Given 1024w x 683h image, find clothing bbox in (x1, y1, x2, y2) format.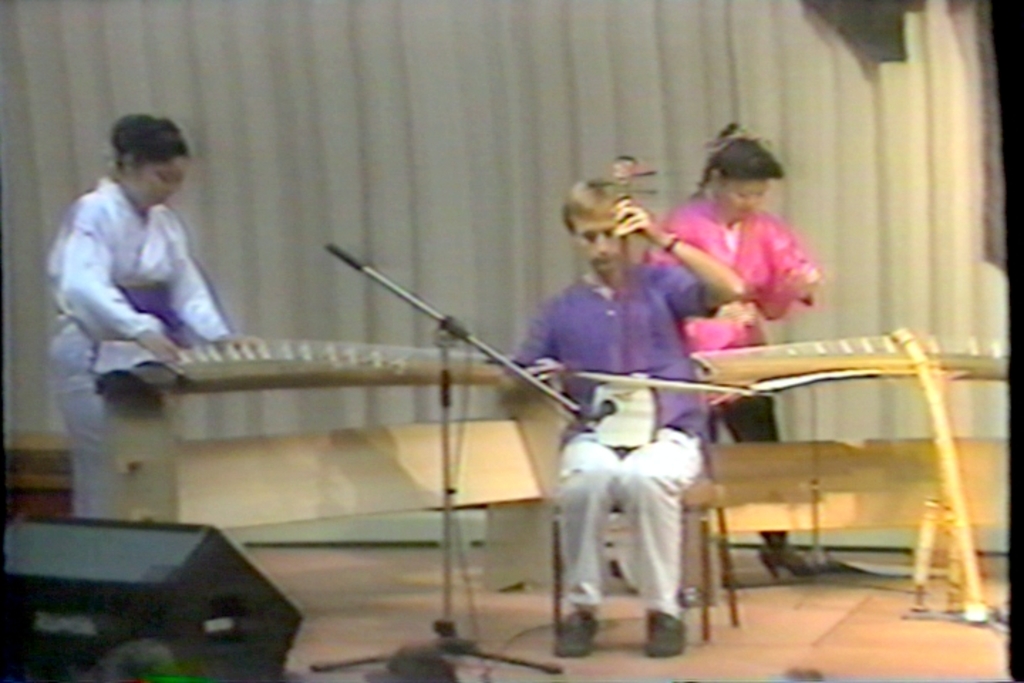
(511, 233, 742, 628).
